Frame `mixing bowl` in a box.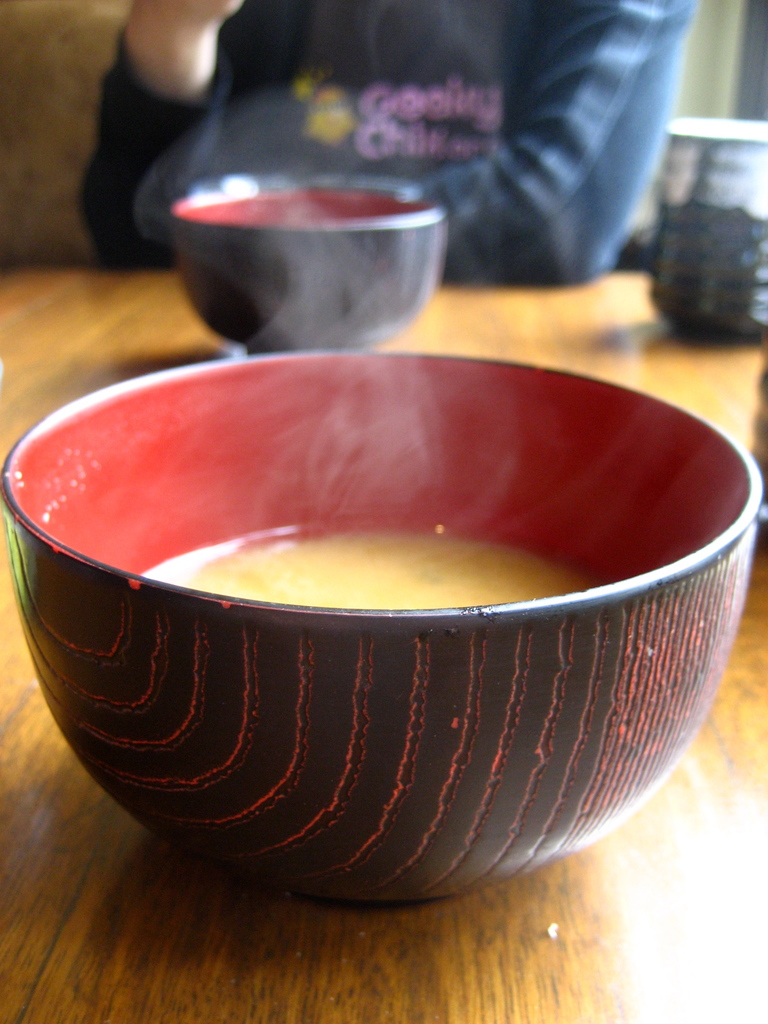
0 346 764 906.
